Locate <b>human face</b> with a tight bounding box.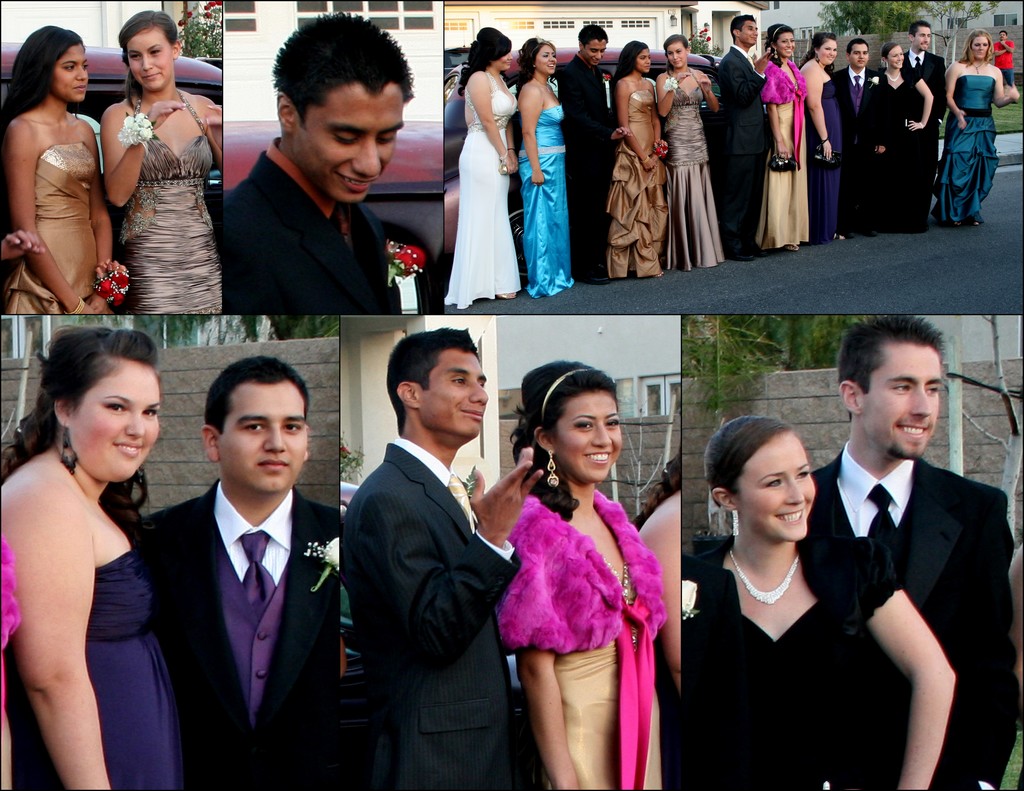
67:359:156:495.
